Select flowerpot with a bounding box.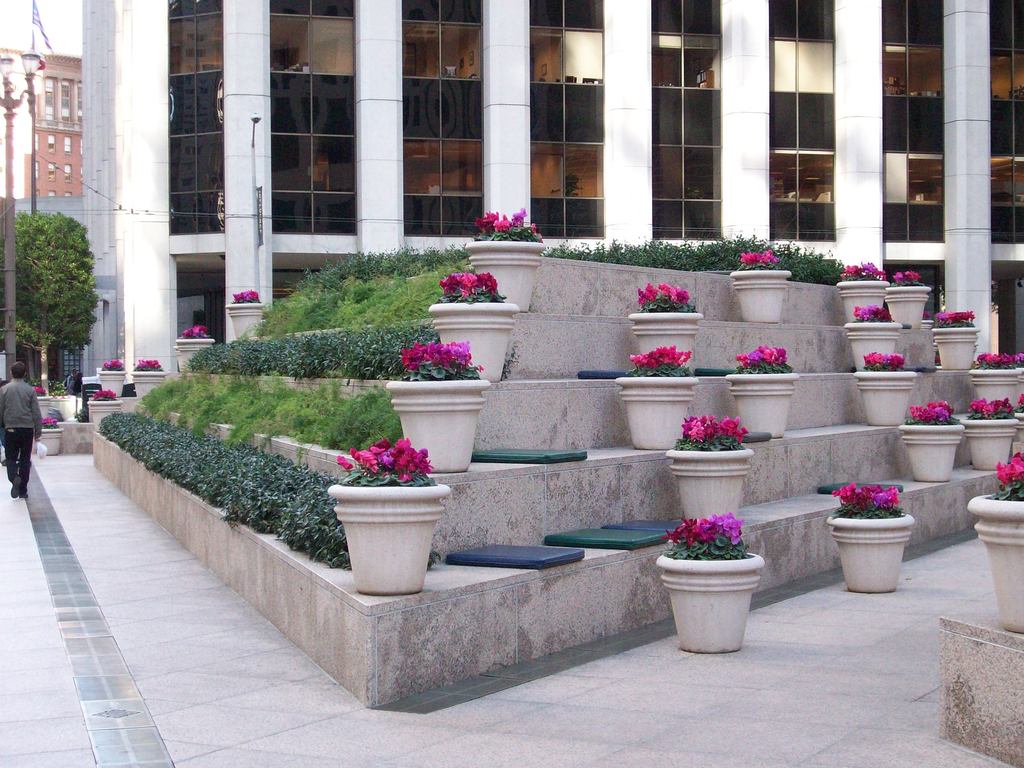
{"x1": 929, "y1": 325, "x2": 981, "y2": 371}.
